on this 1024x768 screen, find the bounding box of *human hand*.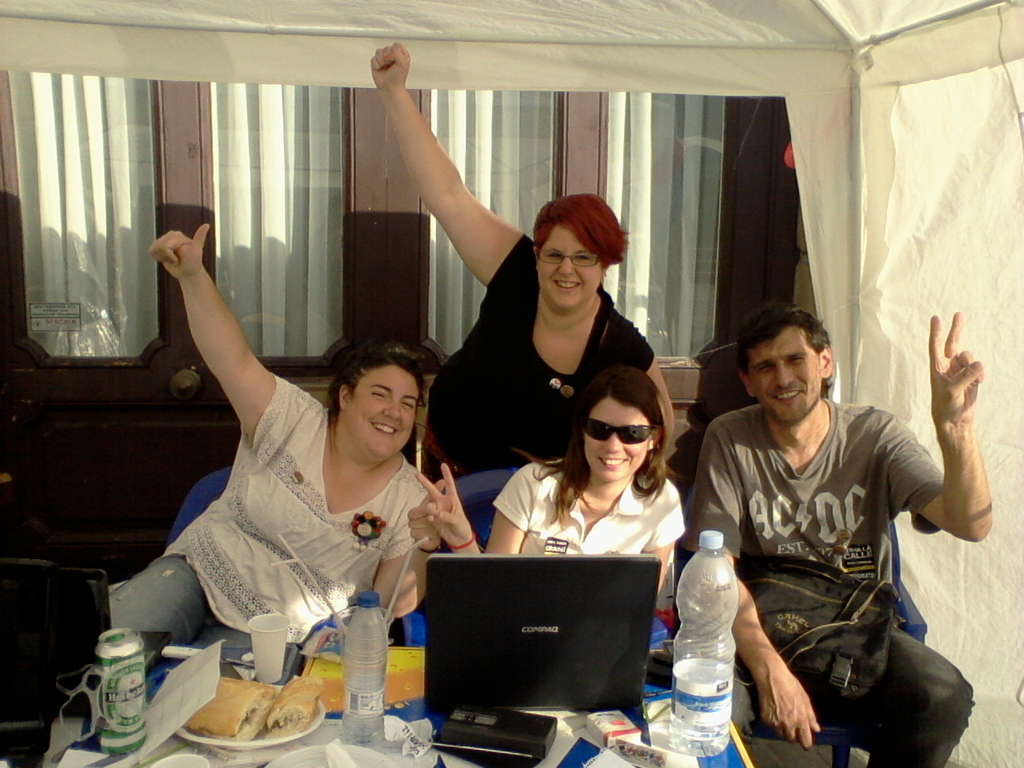
Bounding box: crop(414, 460, 472, 544).
